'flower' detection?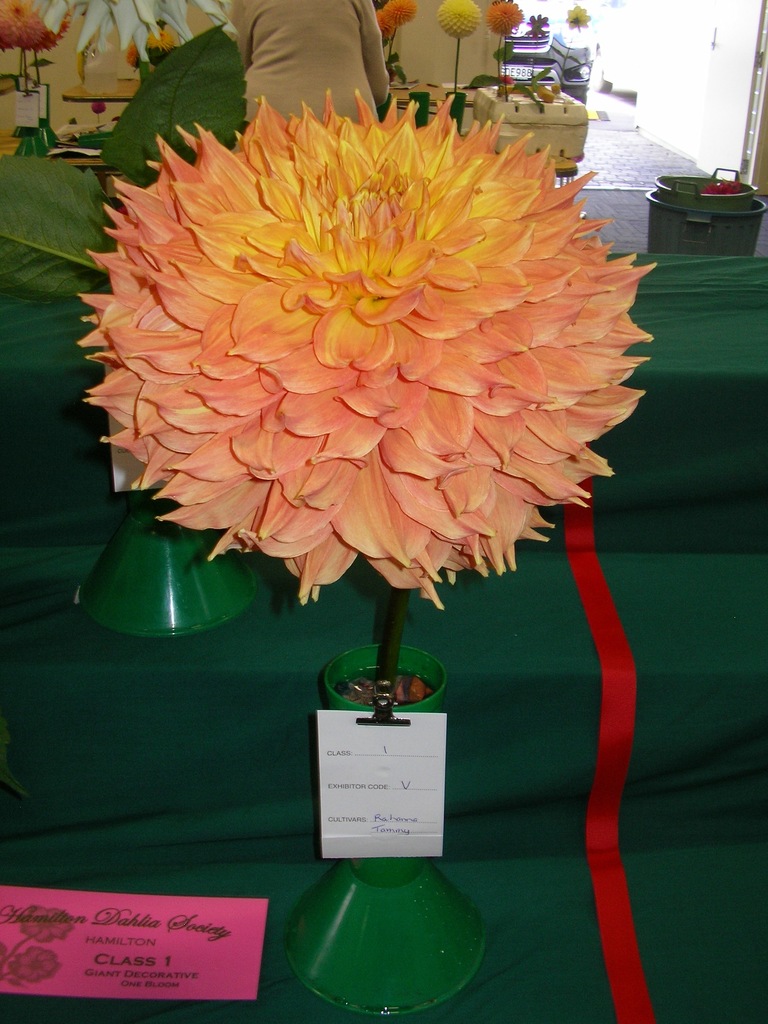
Rect(435, 0, 483, 39)
